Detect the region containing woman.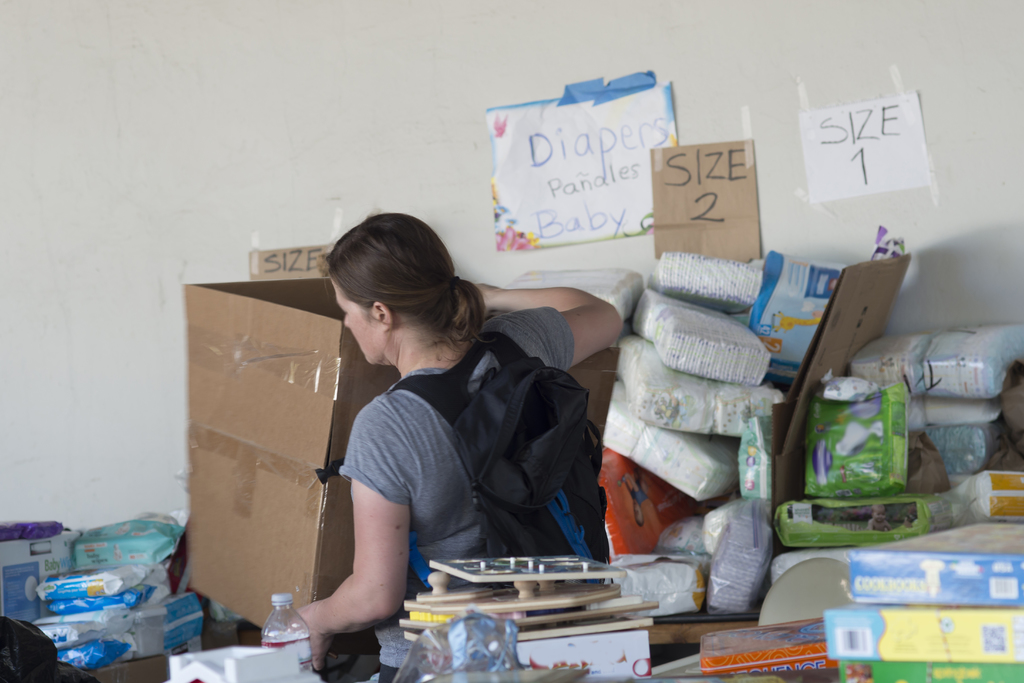
bbox=(287, 205, 654, 655).
